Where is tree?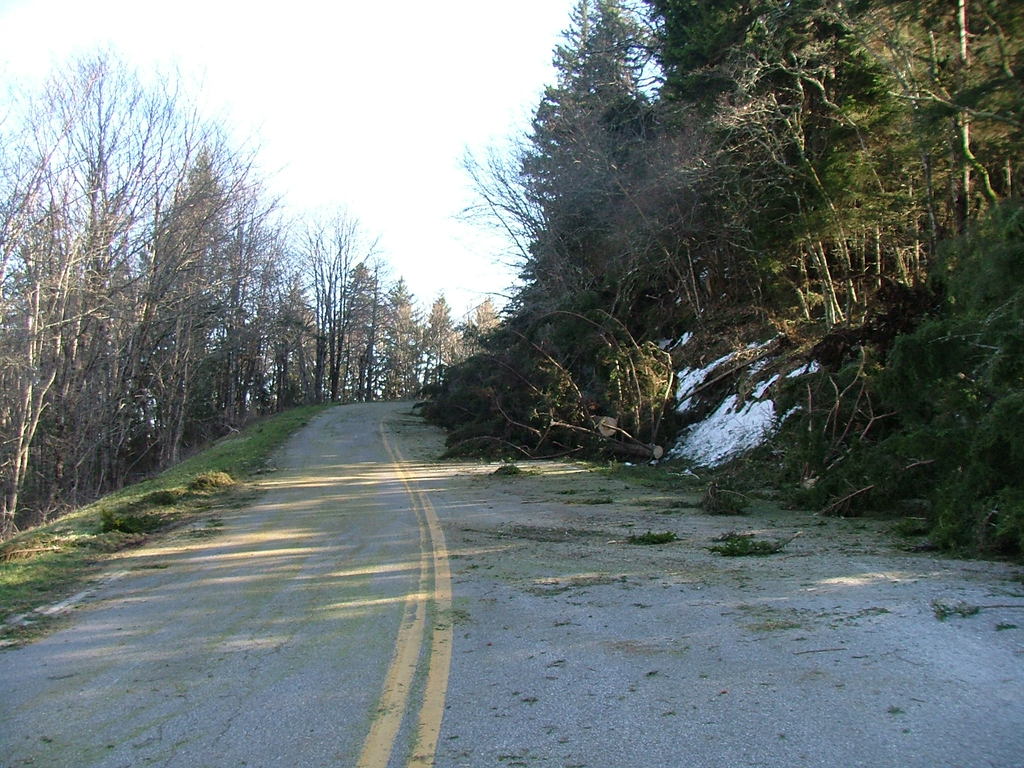
rect(476, 296, 499, 331).
